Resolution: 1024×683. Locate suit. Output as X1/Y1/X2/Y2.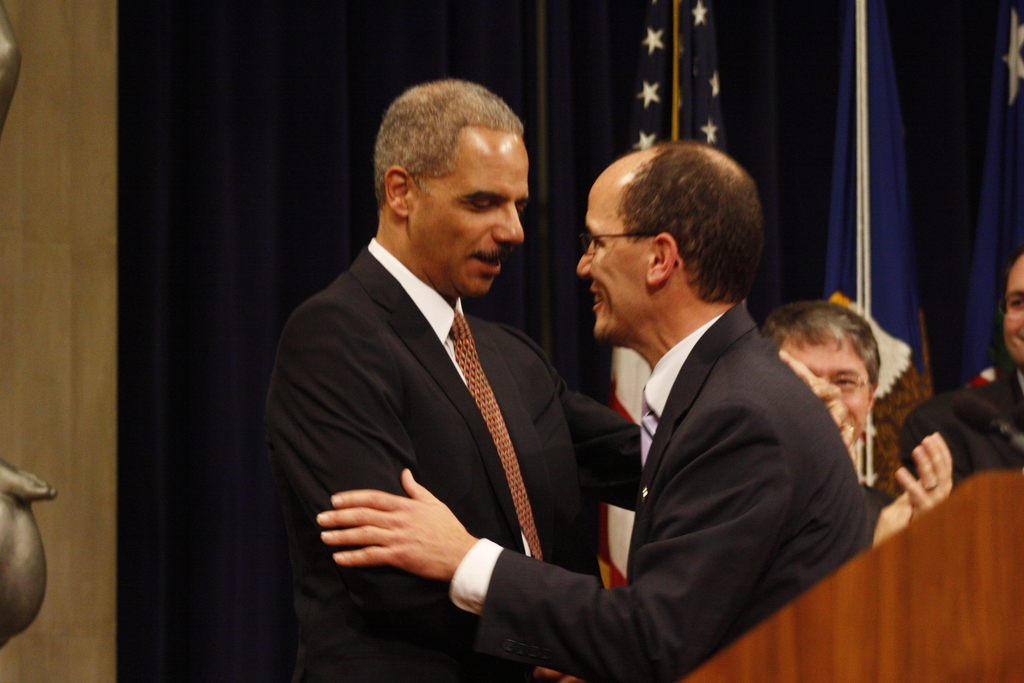
269/135/637/649.
